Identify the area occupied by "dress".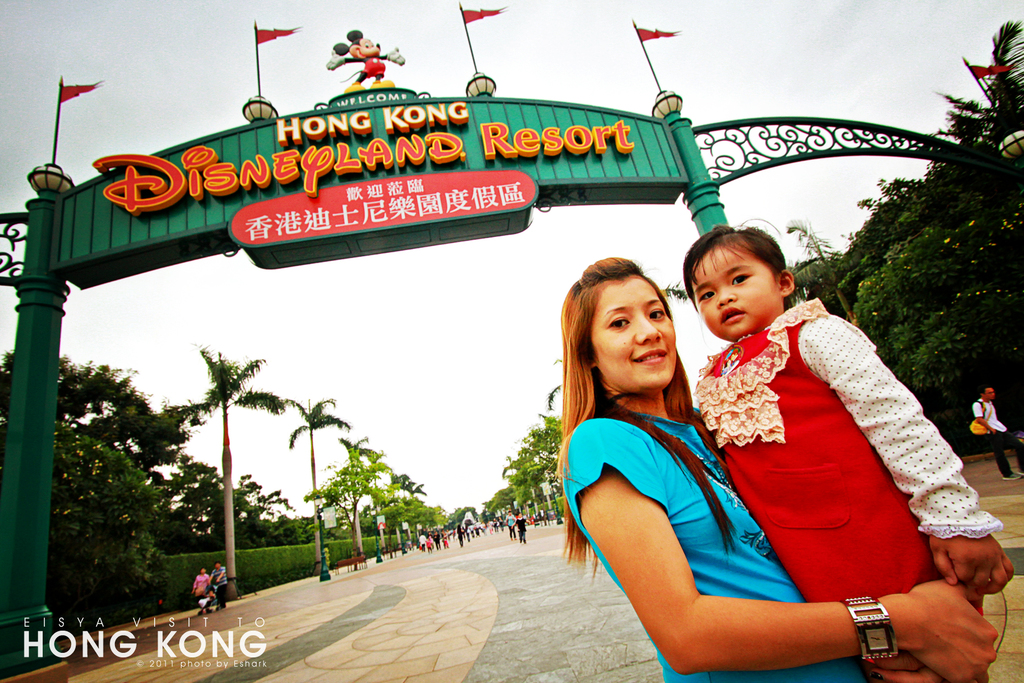
Area: BBox(694, 296, 1002, 611).
